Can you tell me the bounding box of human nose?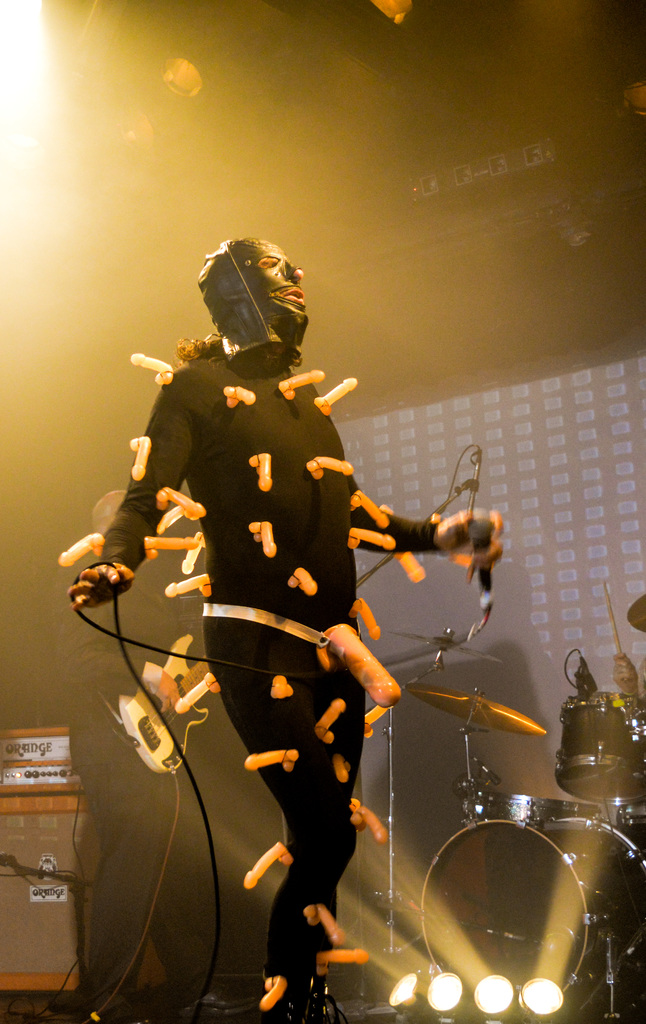
left=291, top=269, right=303, bottom=284.
